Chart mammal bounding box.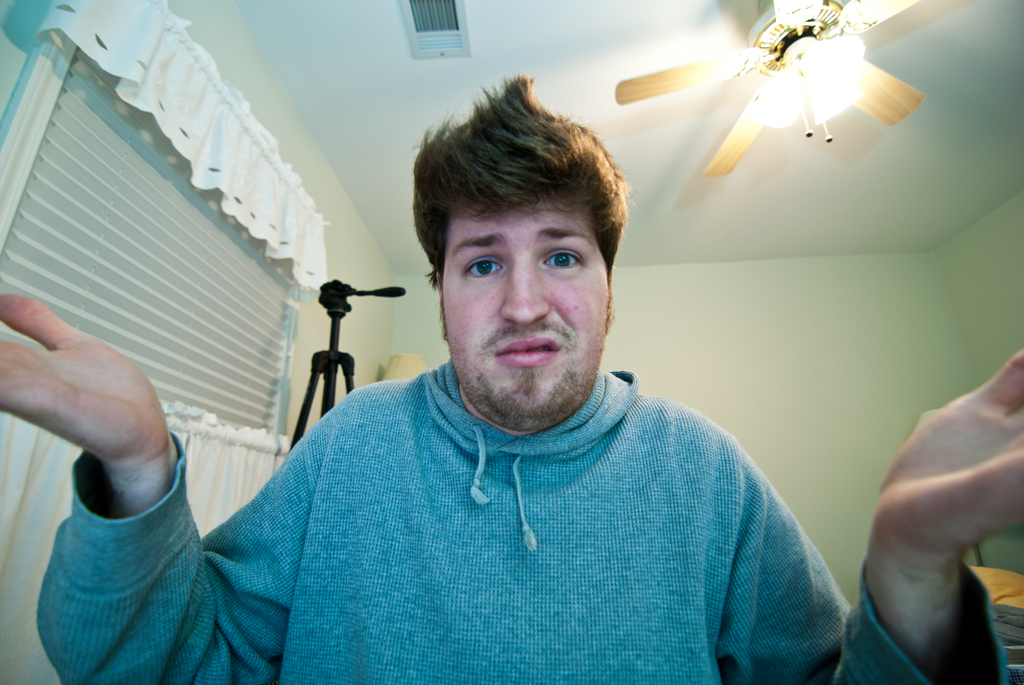
Charted: {"x1": 0, "y1": 69, "x2": 1019, "y2": 684}.
